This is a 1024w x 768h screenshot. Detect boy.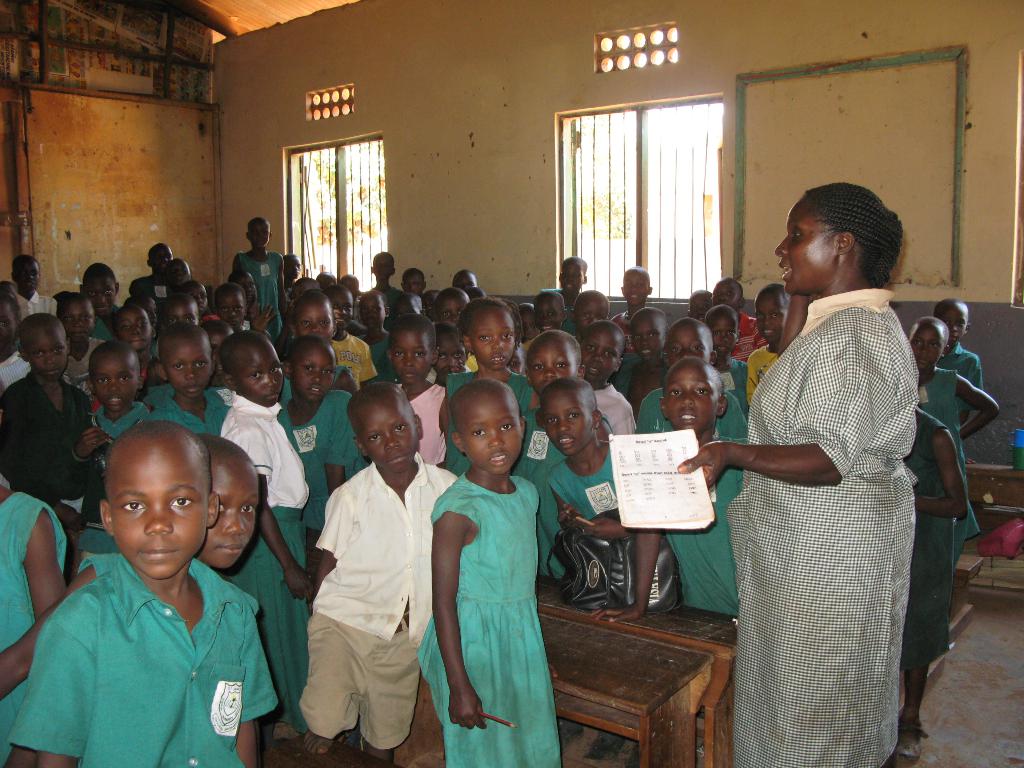
[362, 248, 394, 307].
